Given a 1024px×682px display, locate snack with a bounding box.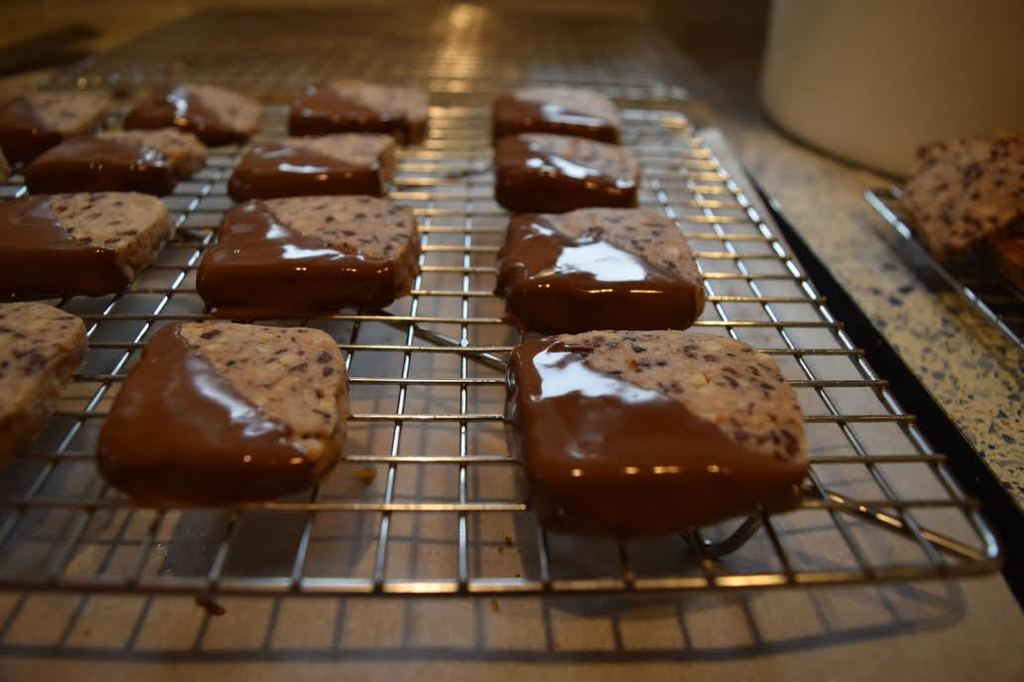
Located: (left=22, top=128, right=195, bottom=190).
